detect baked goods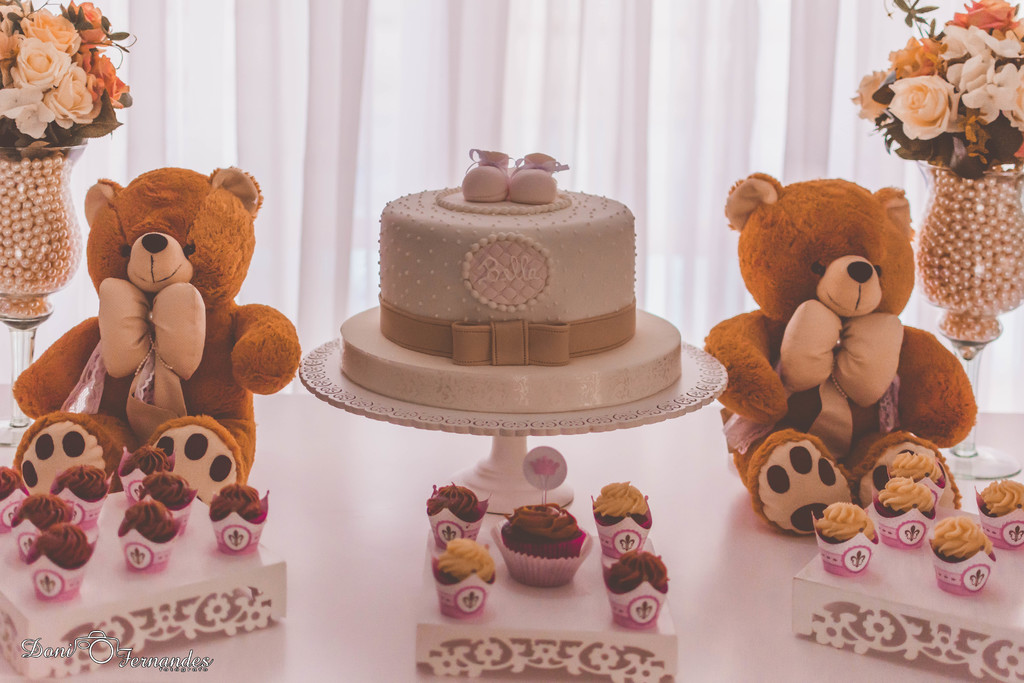
bbox(326, 200, 703, 452)
